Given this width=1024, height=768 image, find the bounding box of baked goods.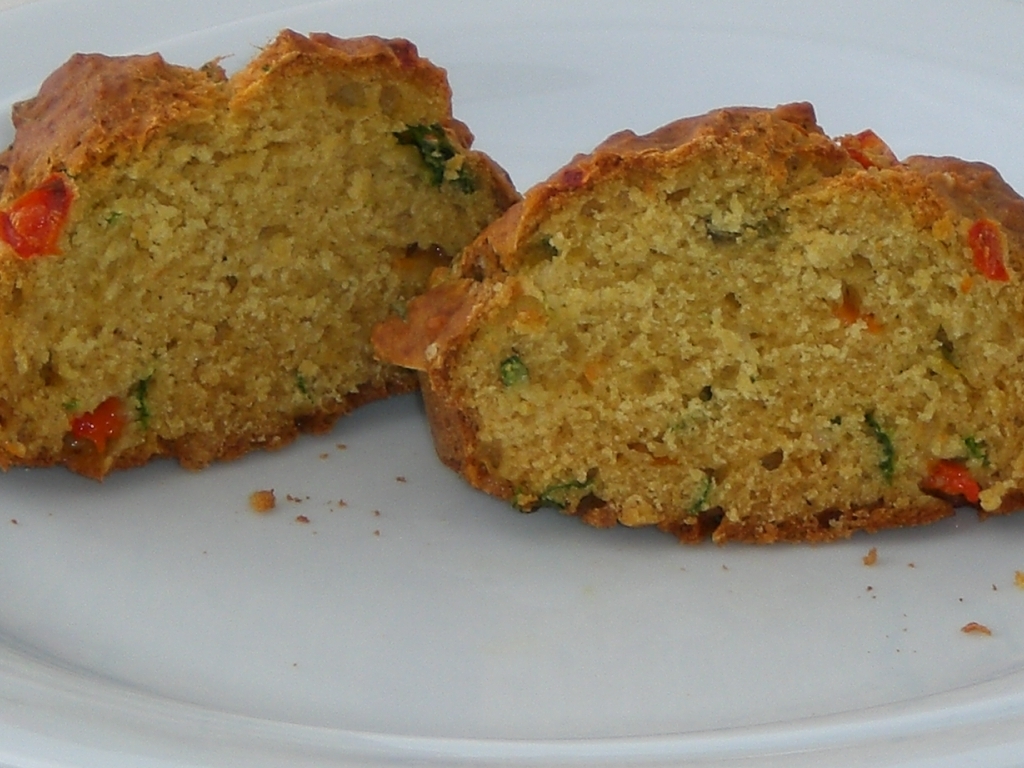
bbox(369, 95, 1023, 545).
